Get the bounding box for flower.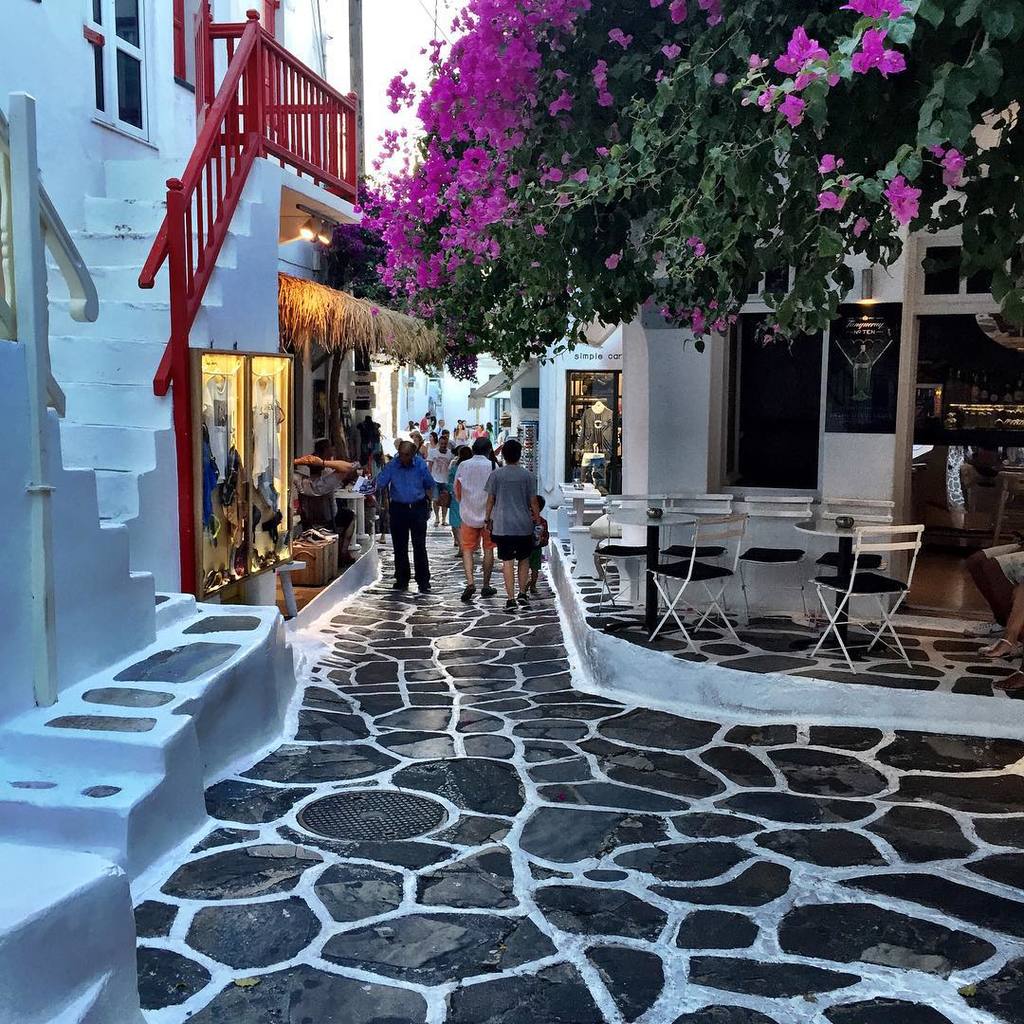
box(945, 149, 960, 183).
